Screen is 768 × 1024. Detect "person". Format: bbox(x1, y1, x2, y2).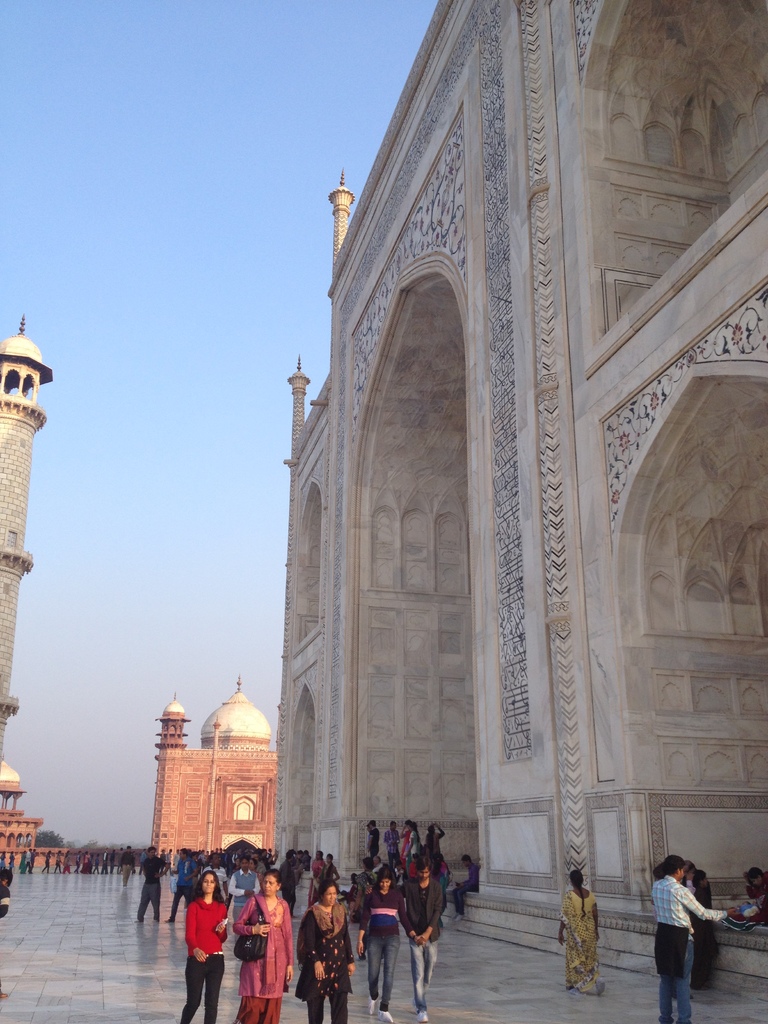
bbox(401, 817, 420, 855).
